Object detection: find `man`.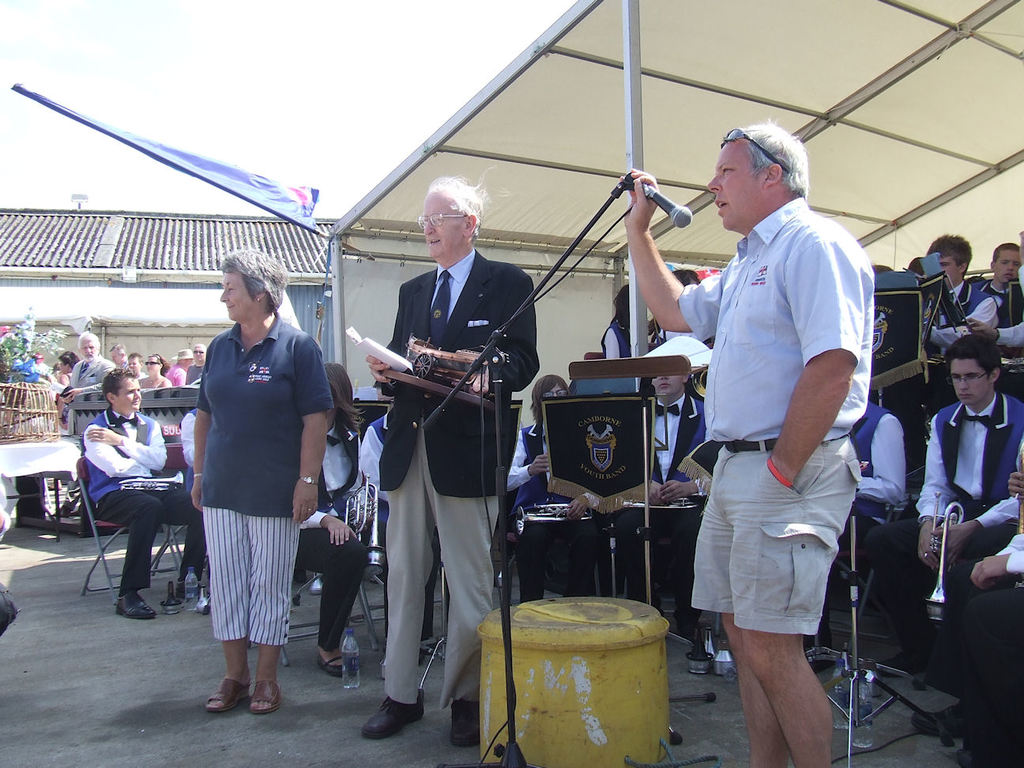
{"x1": 909, "y1": 533, "x2": 1023, "y2": 767}.
